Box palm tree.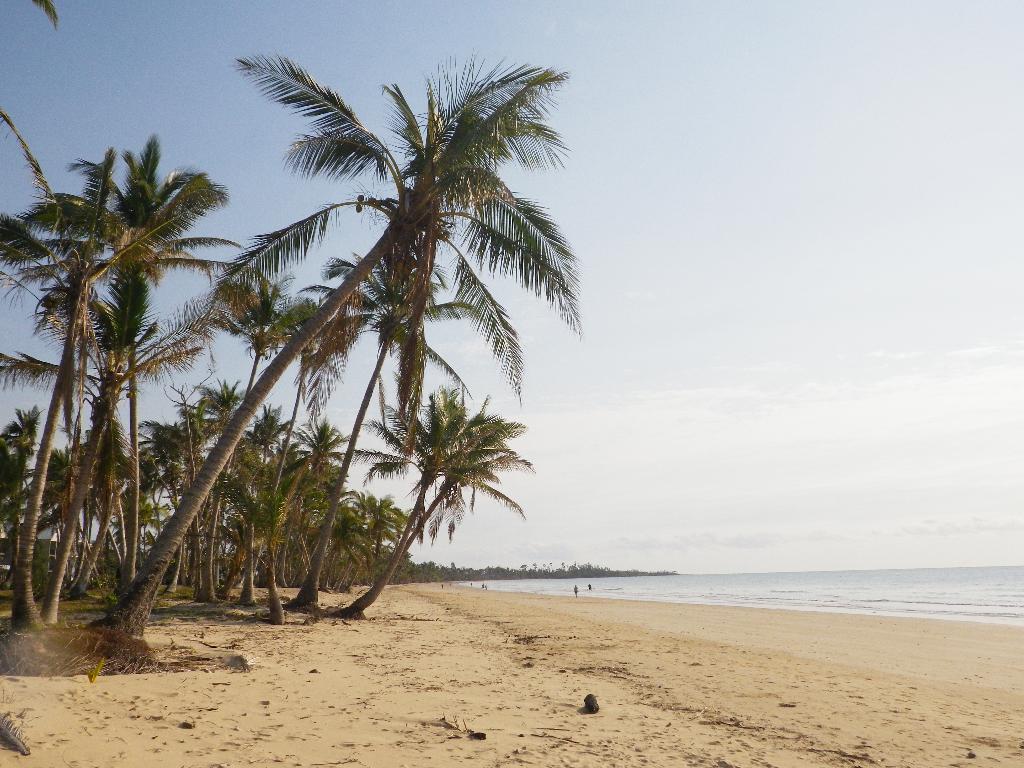
[24, 280, 193, 607].
